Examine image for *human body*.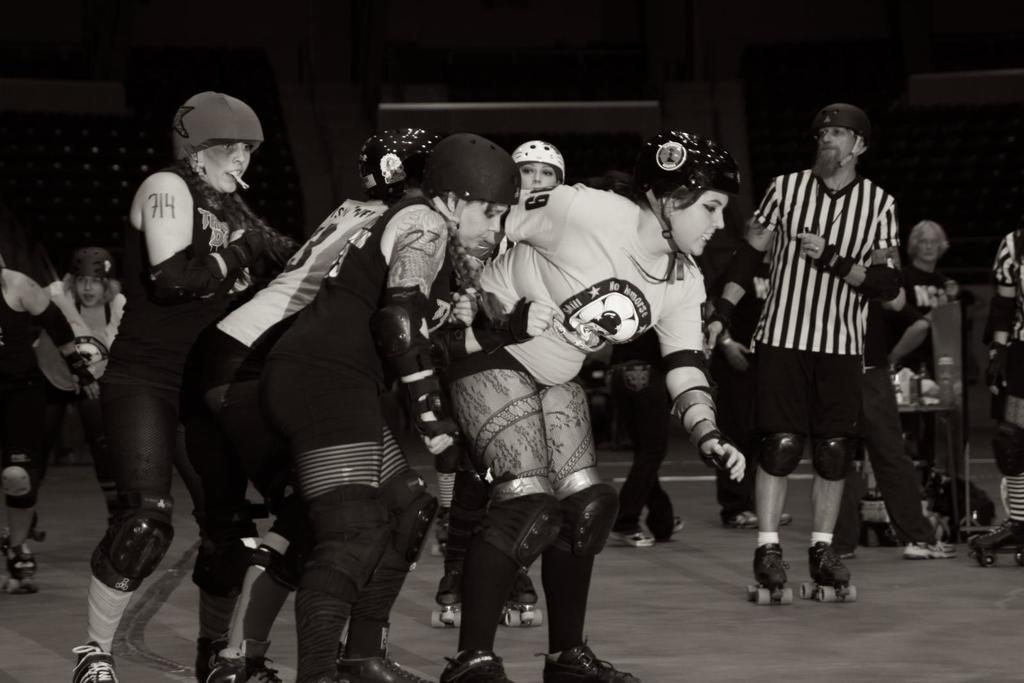
Examination result: rect(750, 101, 913, 597).
